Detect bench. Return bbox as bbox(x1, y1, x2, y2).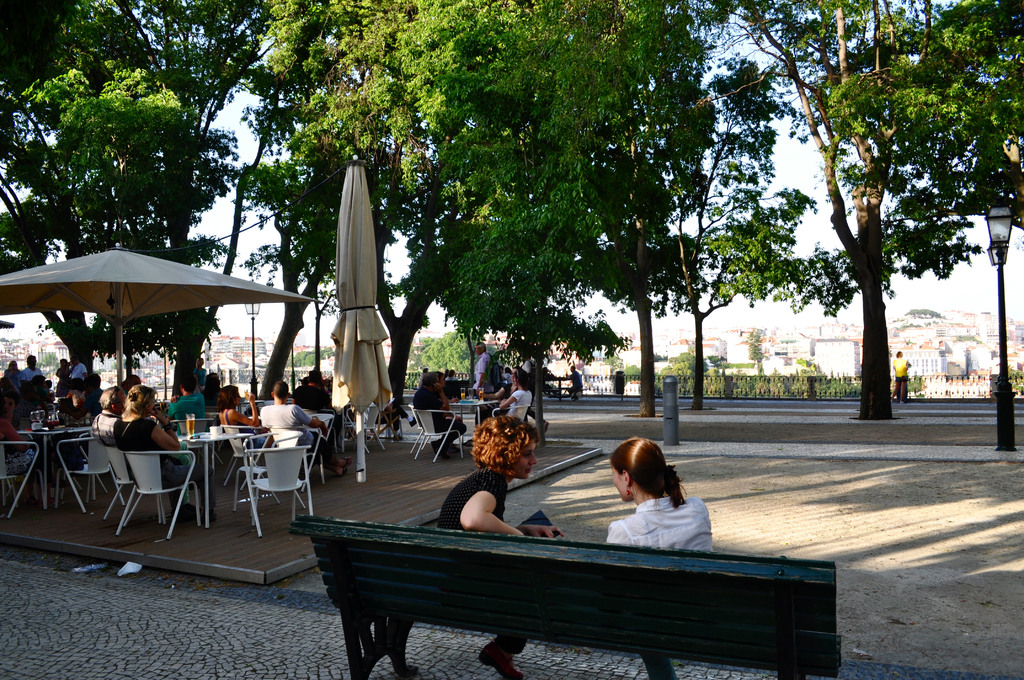
bbox(294, 464, 864, 679).
